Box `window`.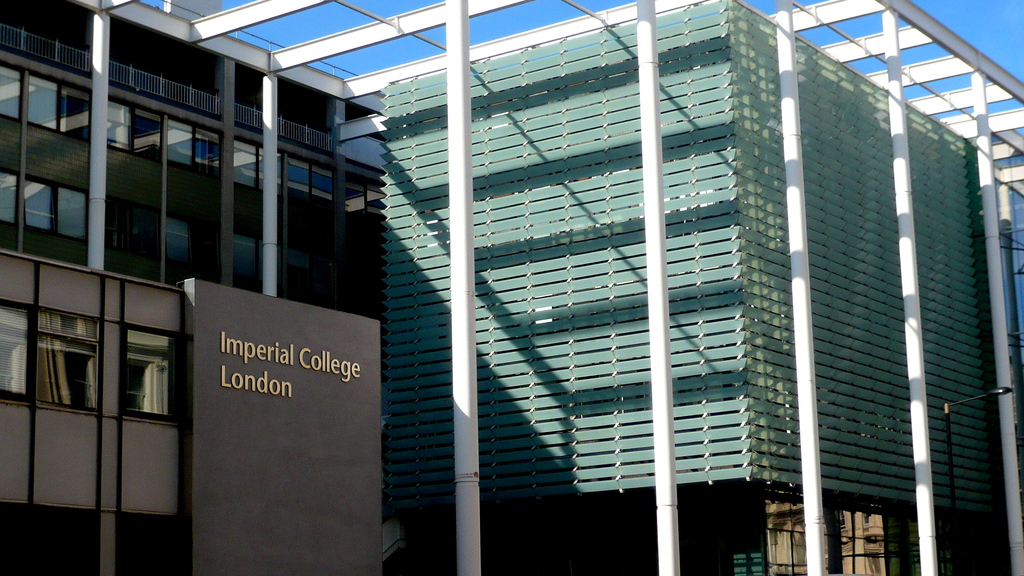
box=[0, 293, 36, 409].
